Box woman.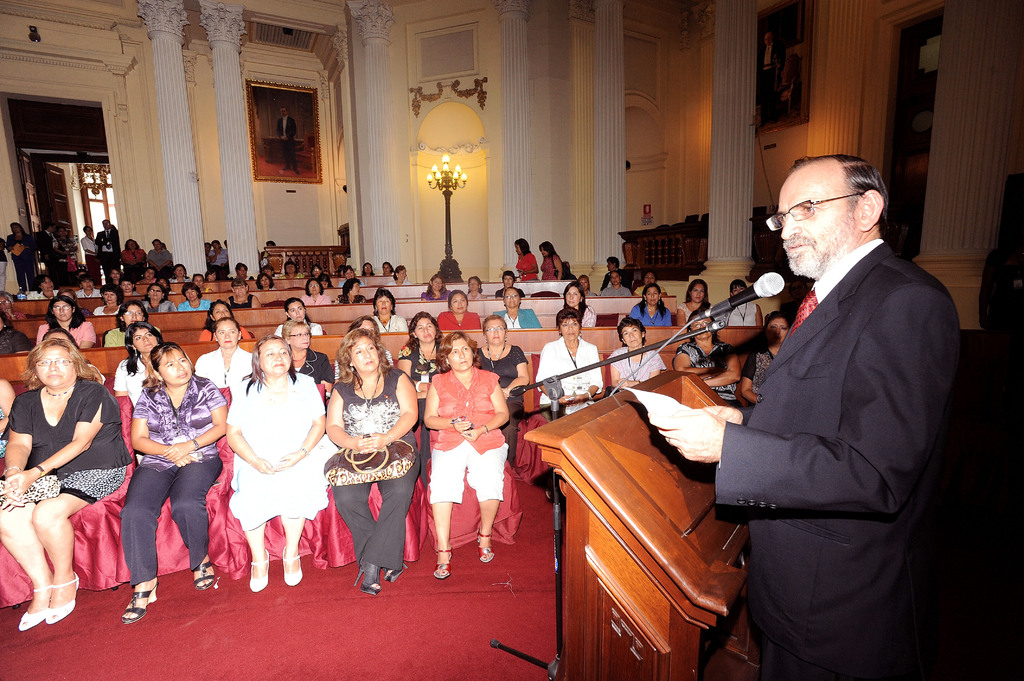
x1=312, y1=262, x2=326, y2=277.
